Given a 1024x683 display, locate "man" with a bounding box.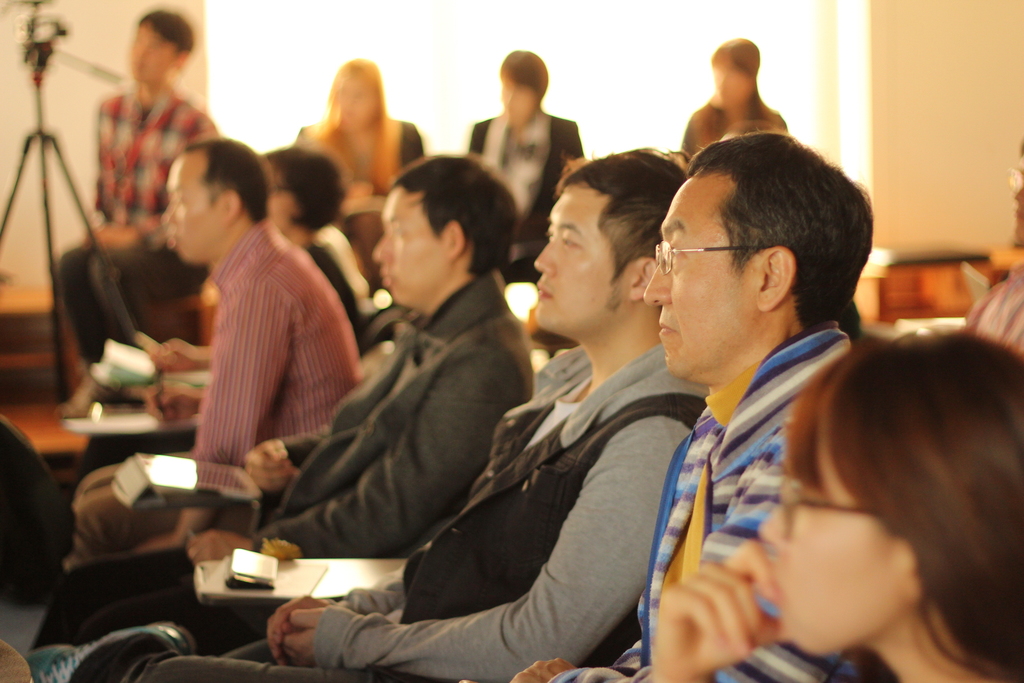
Located: pyautogui.locateOnScreen(60, 12, 221, 369).
